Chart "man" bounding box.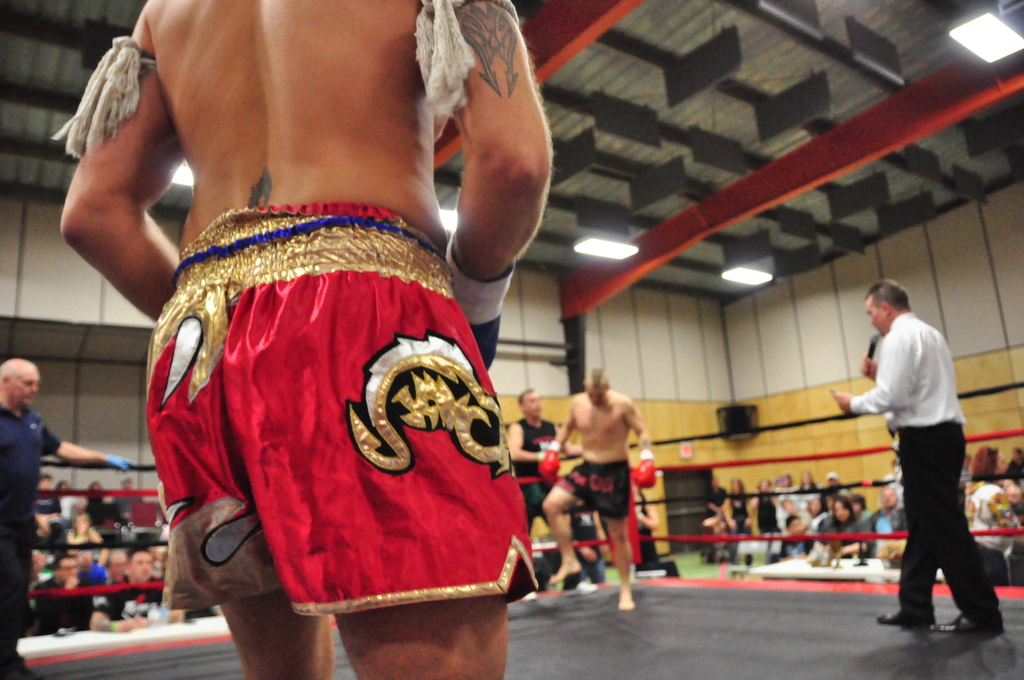
Charted: <region>854, 272, 993, 631</region>.
